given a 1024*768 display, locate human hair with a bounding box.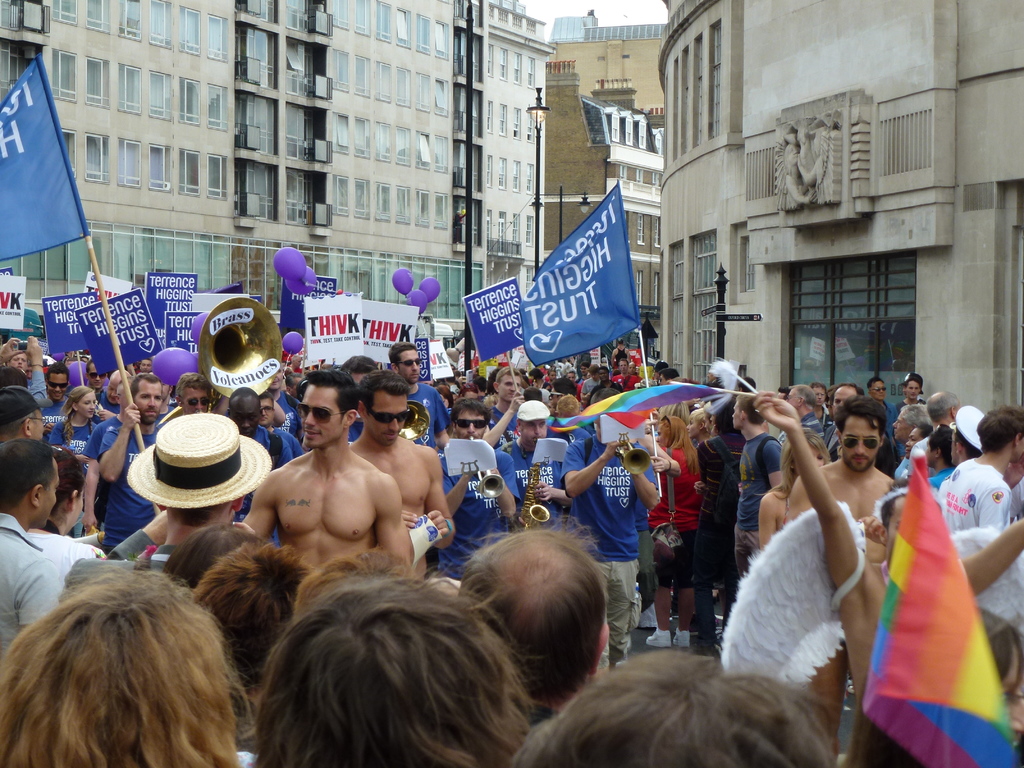
Located: 976,405,1023,452.
